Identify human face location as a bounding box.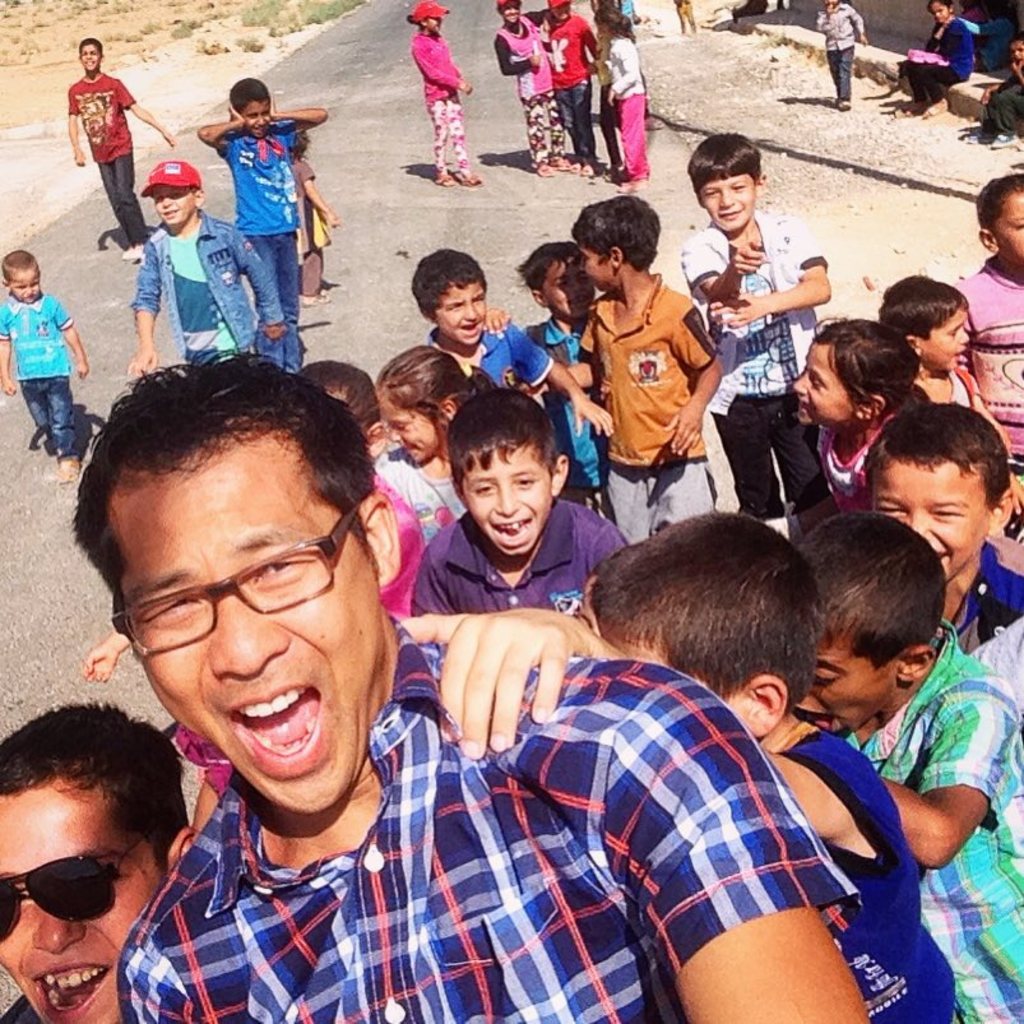
BBox(156, 189, 195, 219).
